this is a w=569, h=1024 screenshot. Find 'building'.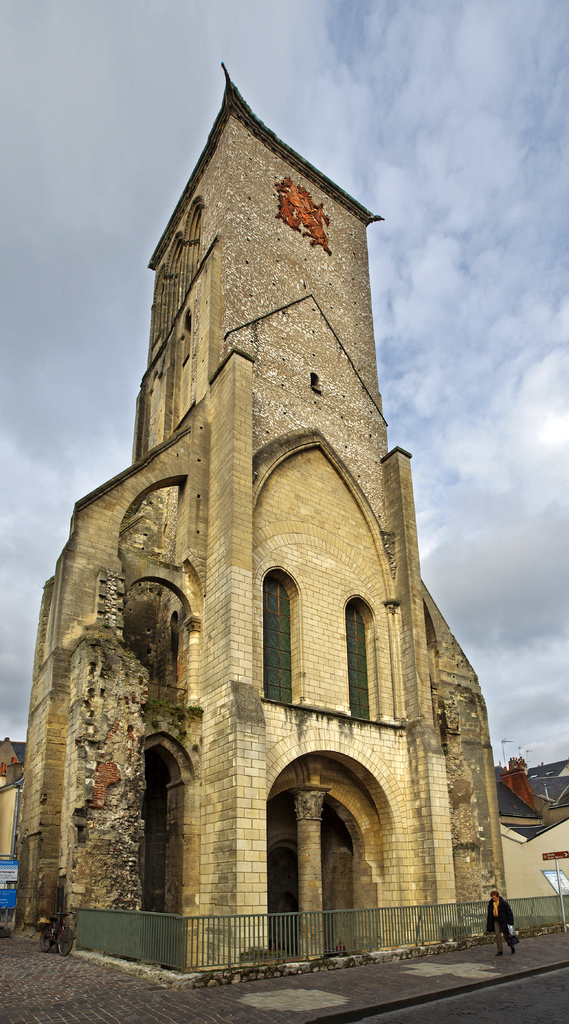
Bounding box: locate(11, 61, 525, 996).
